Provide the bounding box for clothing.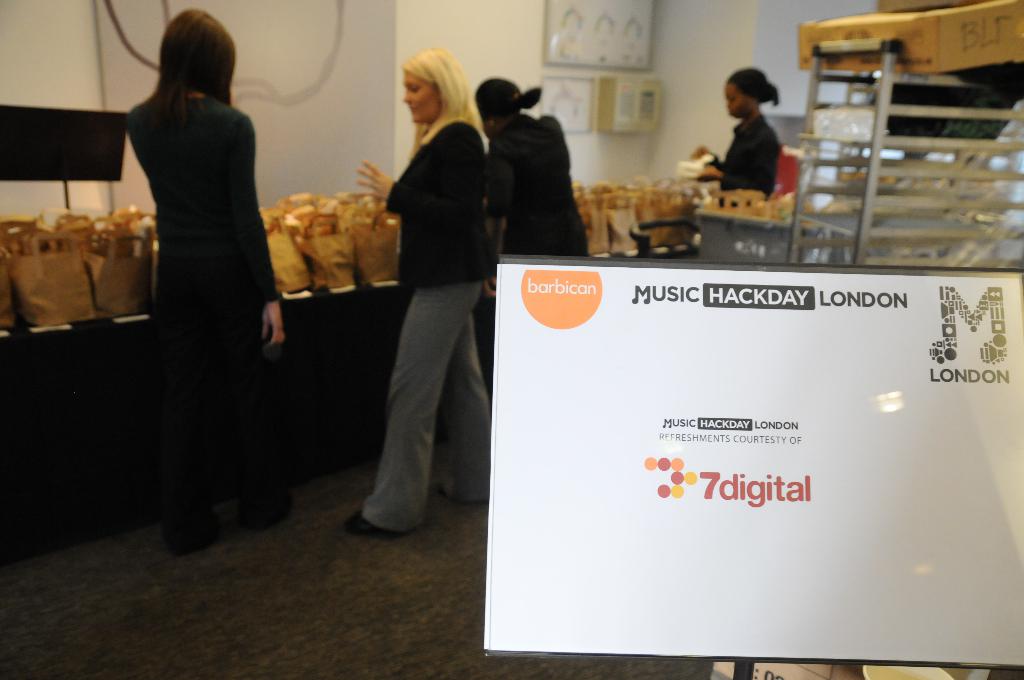
BBox(383, 121, 497, 287).
